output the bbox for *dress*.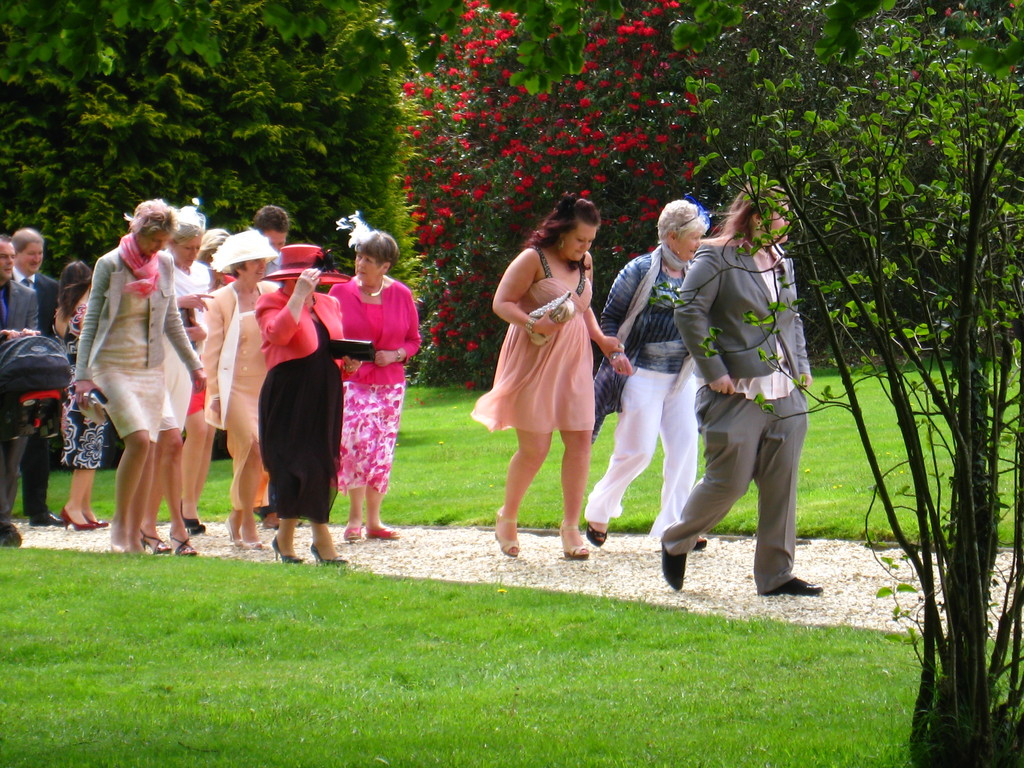
(256,312,346,523).
